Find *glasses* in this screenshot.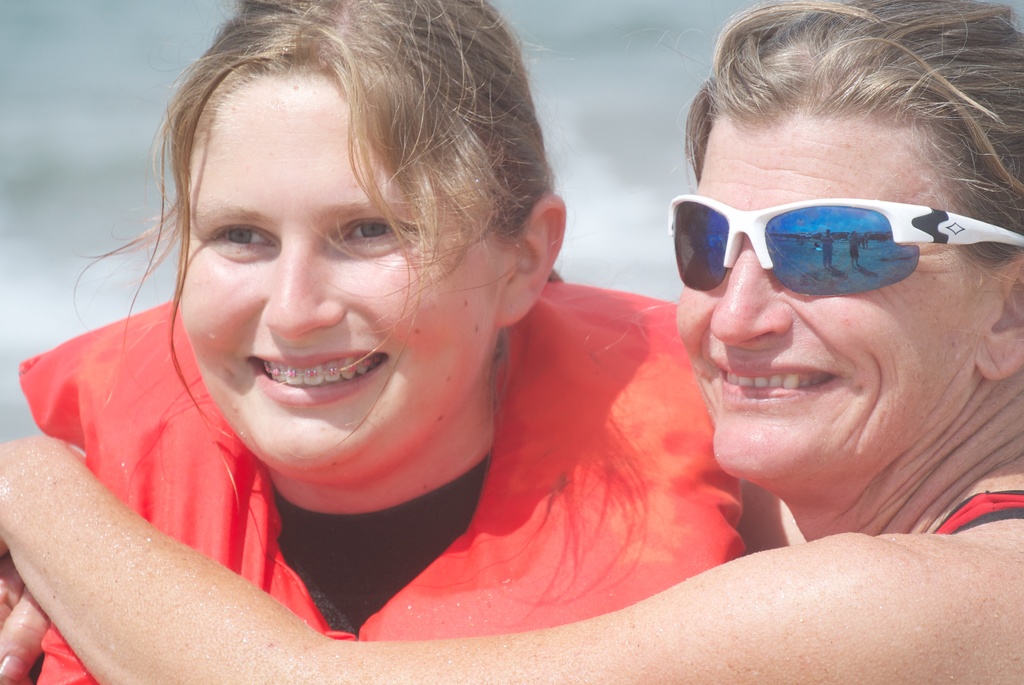
The bounding box for *glasses* is <bbox>649, 178, 1000, 290</bbox>.
